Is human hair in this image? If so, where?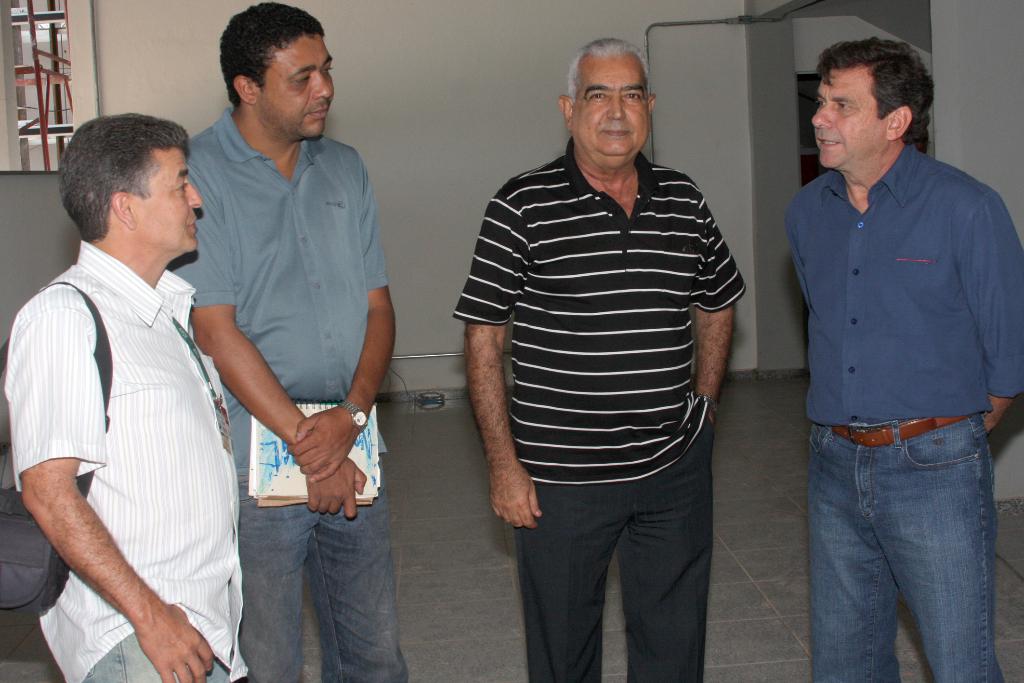
Yes, at 815/35/938/144.
